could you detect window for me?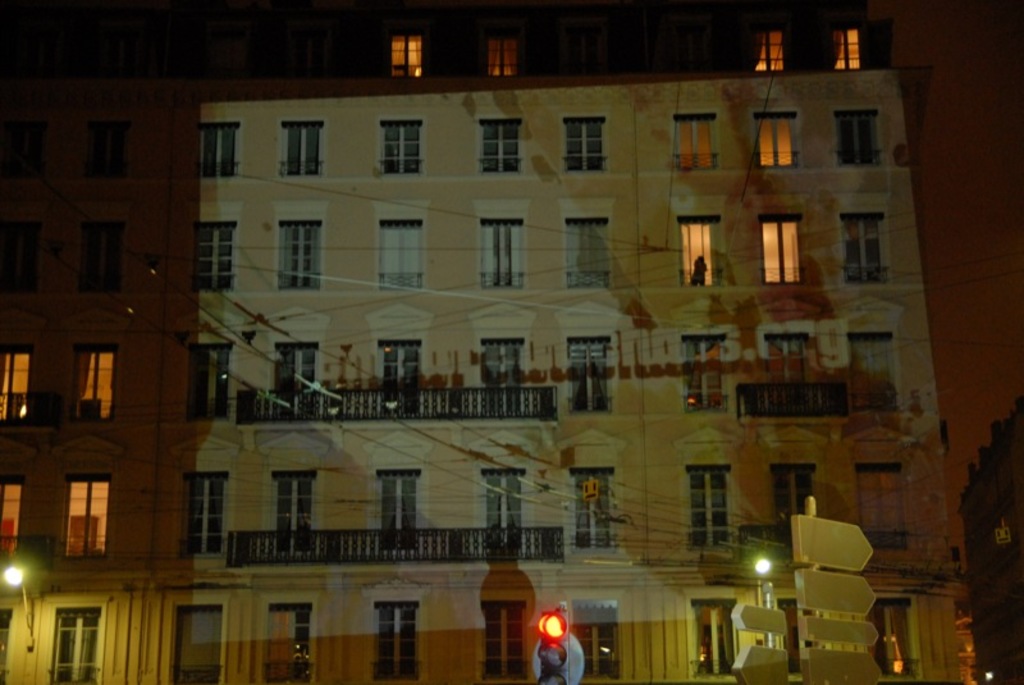
Detection result: Rect(575, 475, 613, 553).
